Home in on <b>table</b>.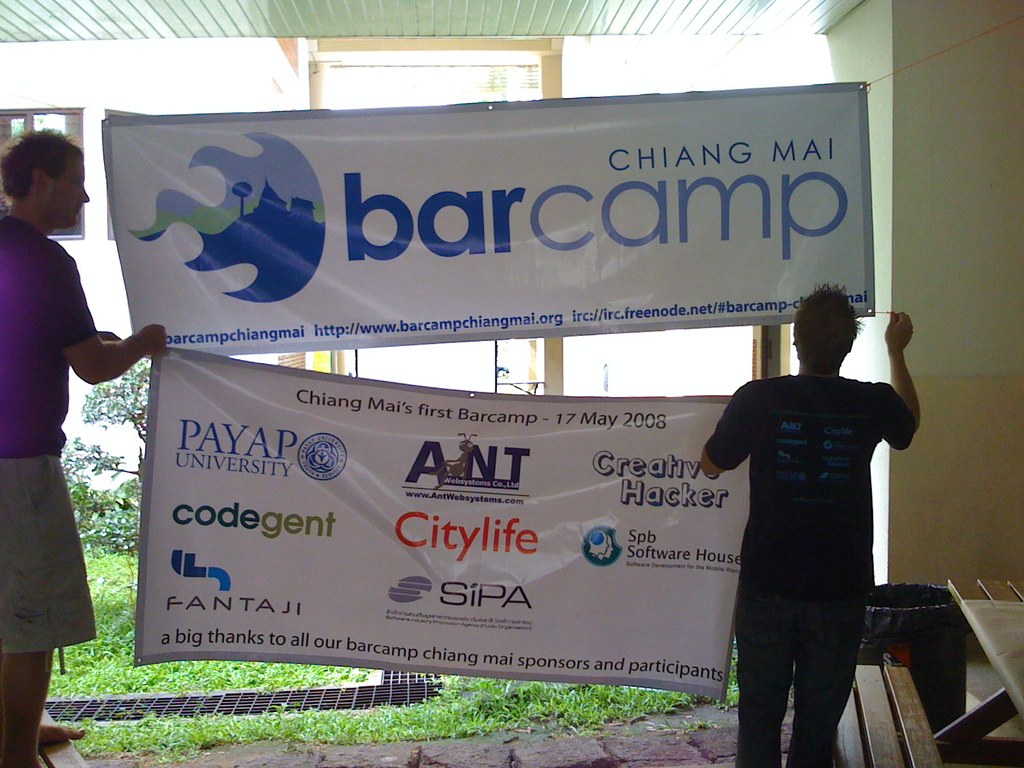
Homed in at (x1=934, y1=579, x2=1023, y2=767).
